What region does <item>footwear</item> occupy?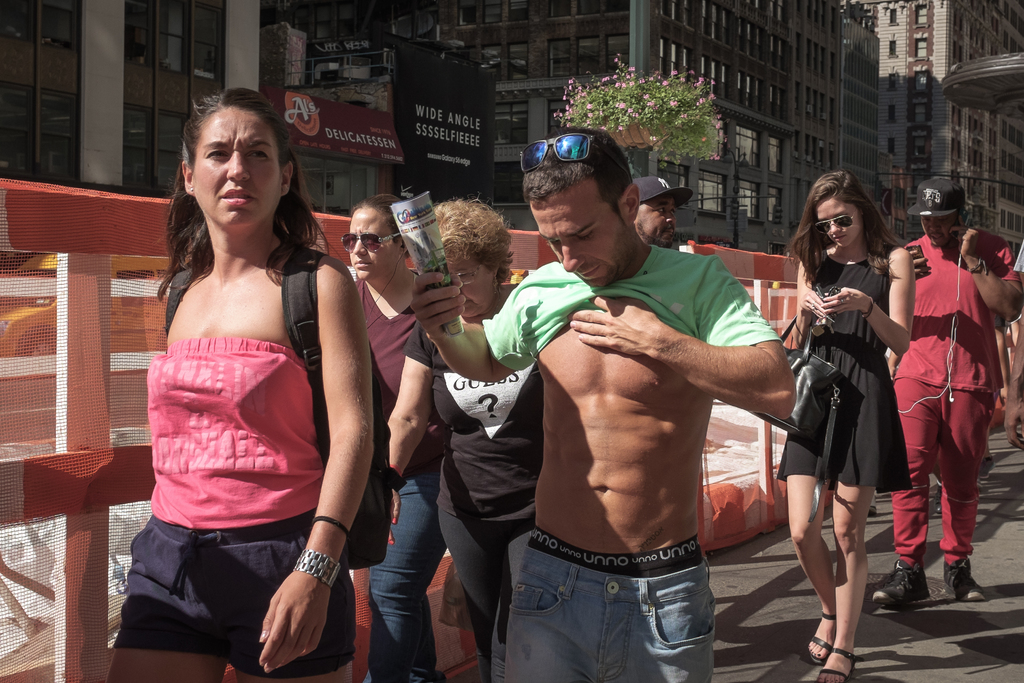
(x1=872, y1=557, x2=924, y2=602).
